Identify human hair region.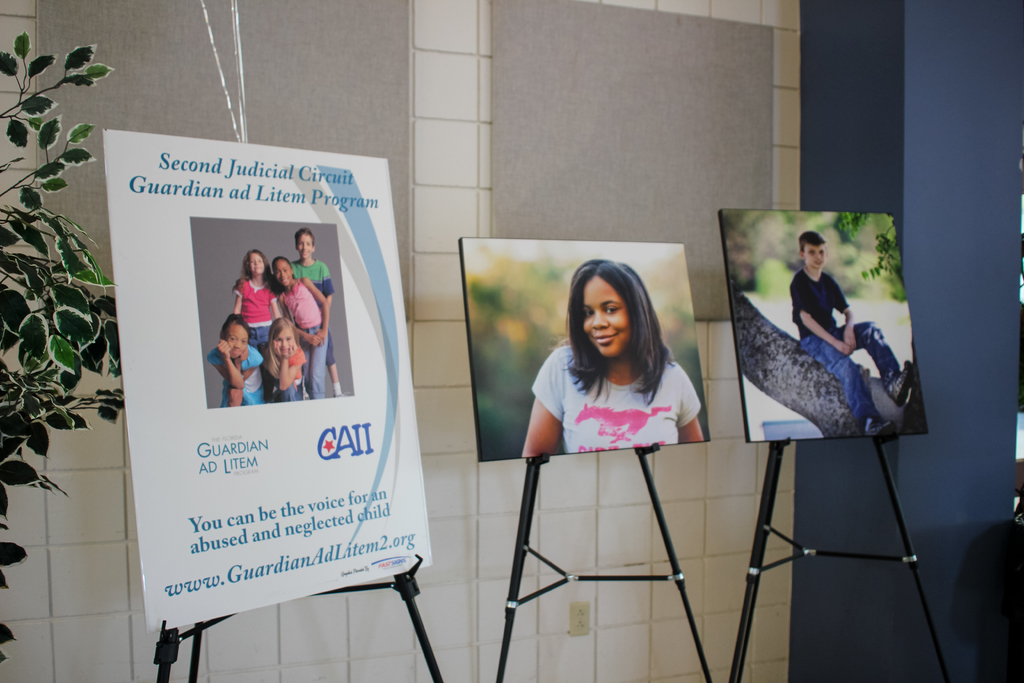
Region: x1=558, y1=262, x2=681, y2=421.
